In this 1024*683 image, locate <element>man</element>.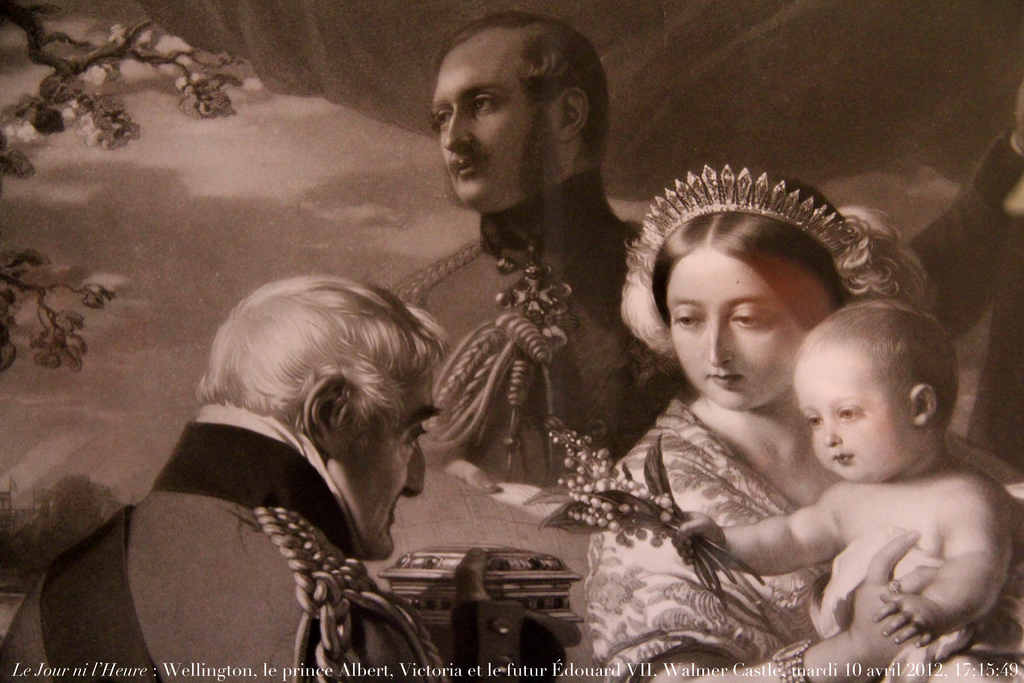
Bounding box: 389,6,694,484.
